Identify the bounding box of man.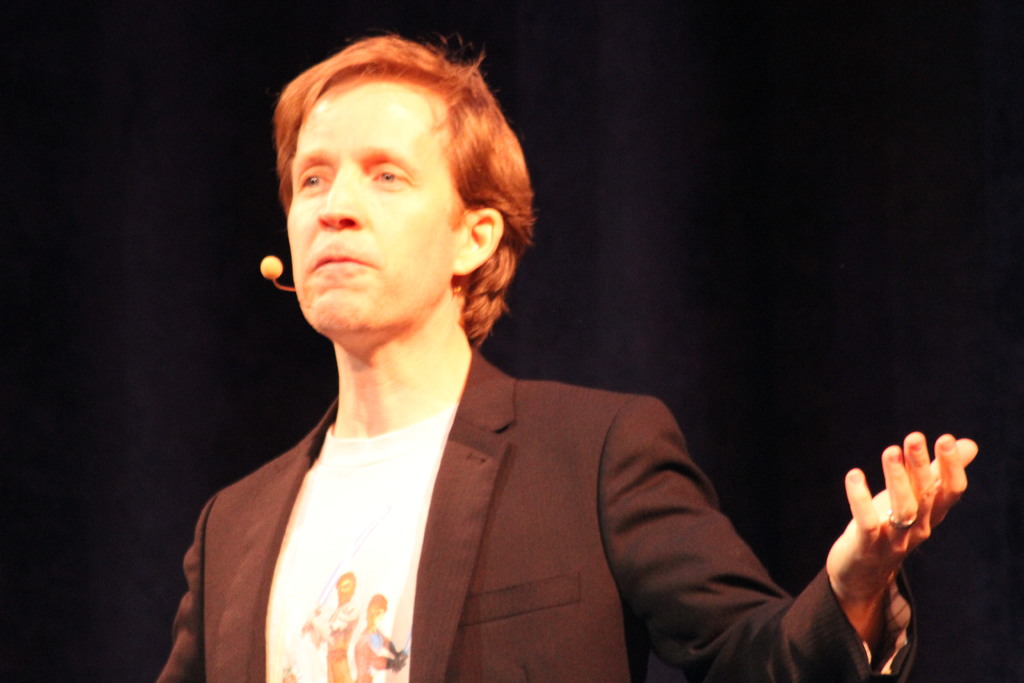
(152,23,979,682).
